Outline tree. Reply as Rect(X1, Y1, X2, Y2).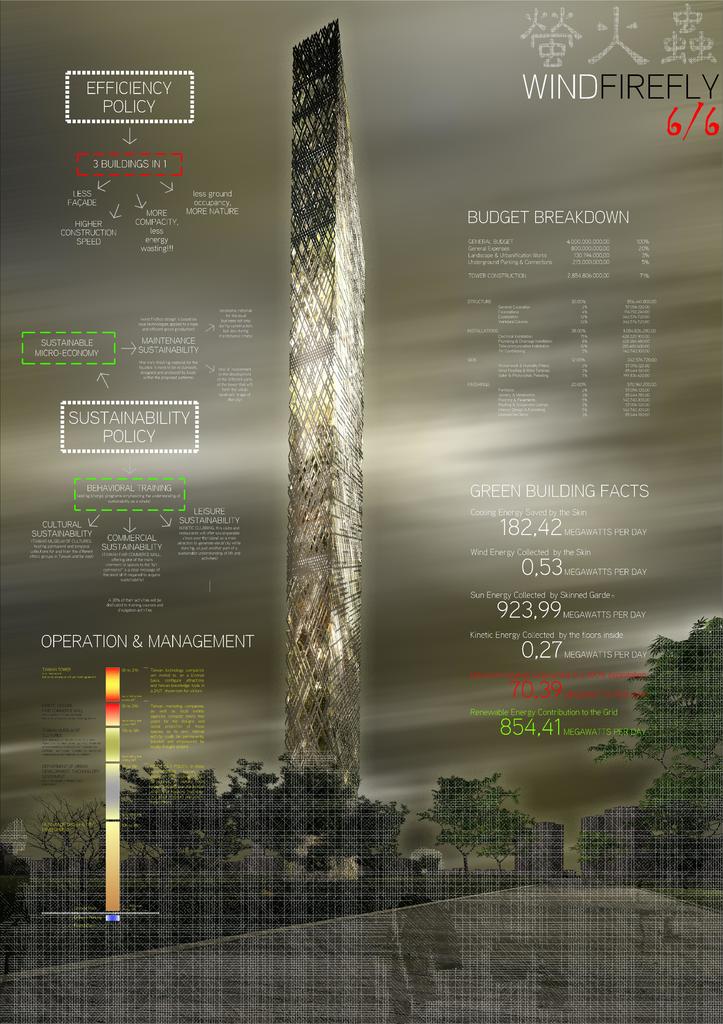
Rect(232, 754, 413, 889).
